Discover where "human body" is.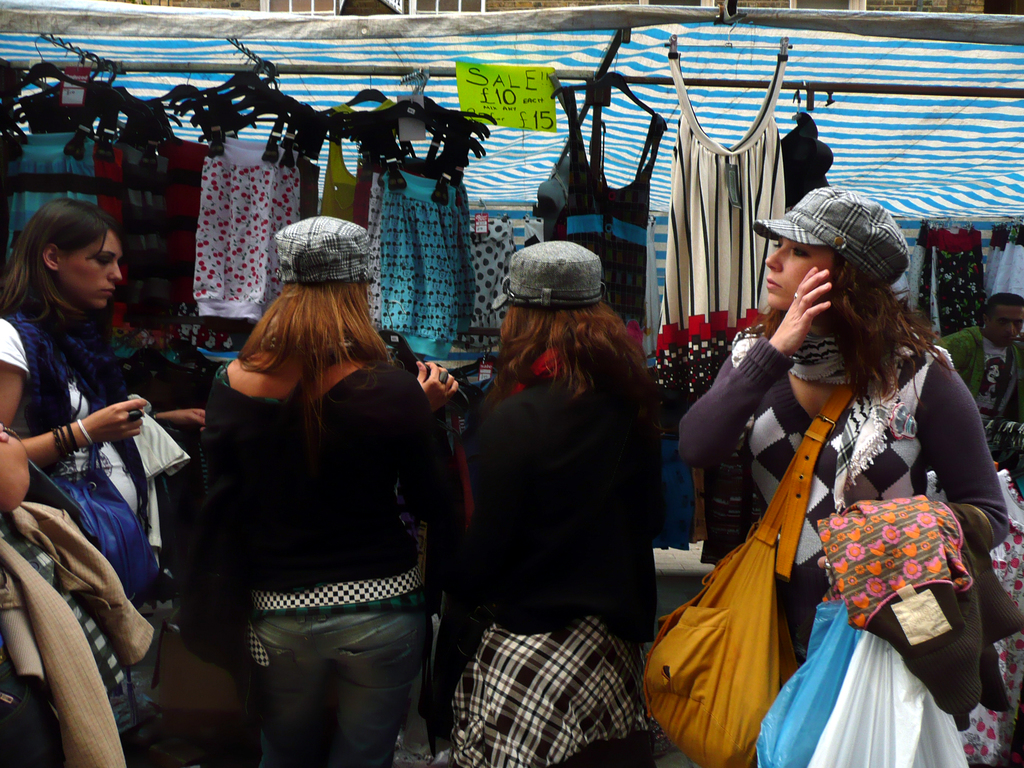
Discovered at 199:218:463:765.
